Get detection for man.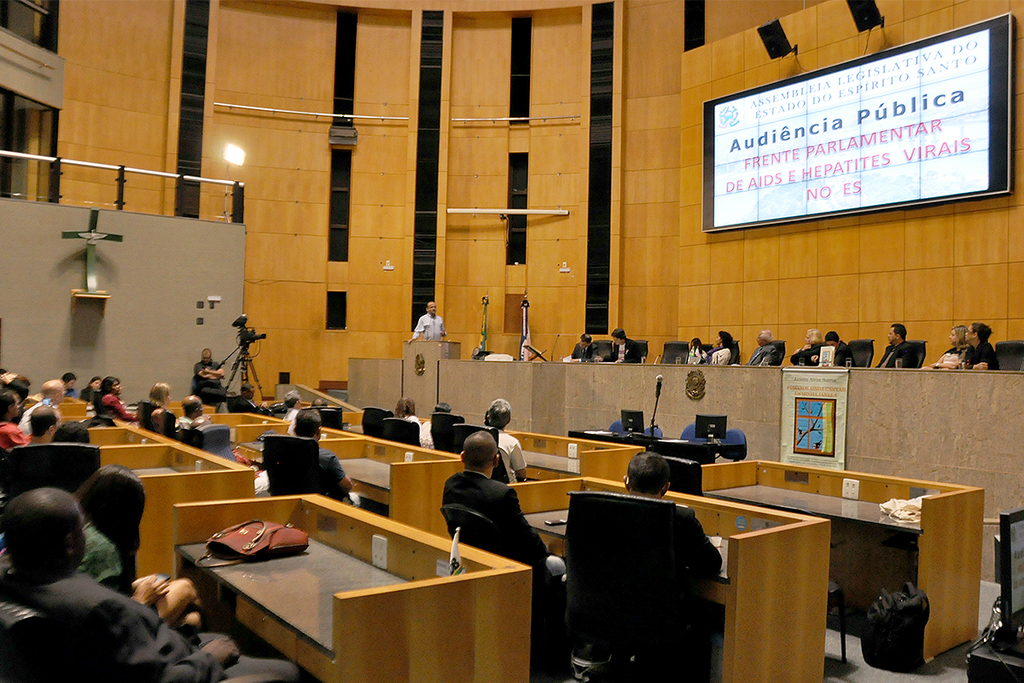
Detection: <box>174,394,211,436</box>.
